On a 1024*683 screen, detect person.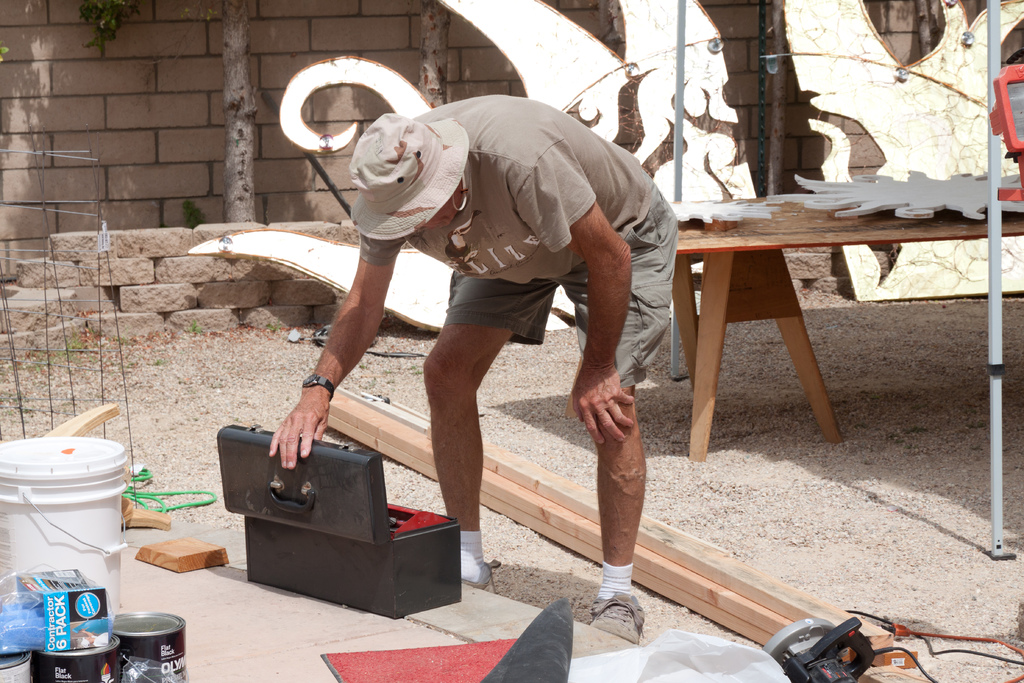
x1=319, y1=54, x2=680, y2=599.
